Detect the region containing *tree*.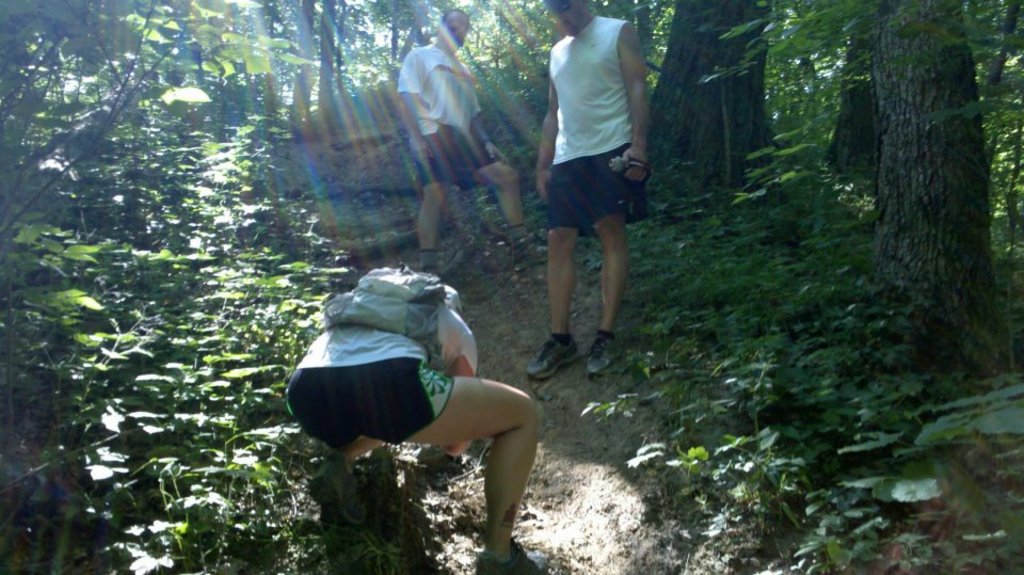
pyautogui.locateOnScreen(290, 0, 398, 160).
